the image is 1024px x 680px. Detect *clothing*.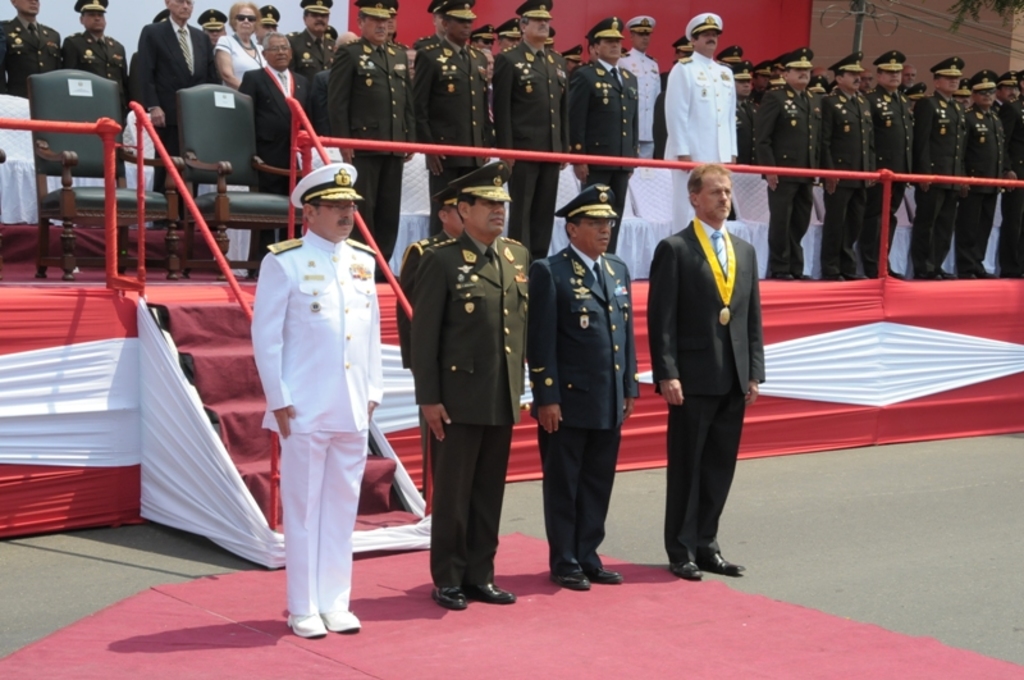
Detection: l=420, t=0, r=504, b=137.
